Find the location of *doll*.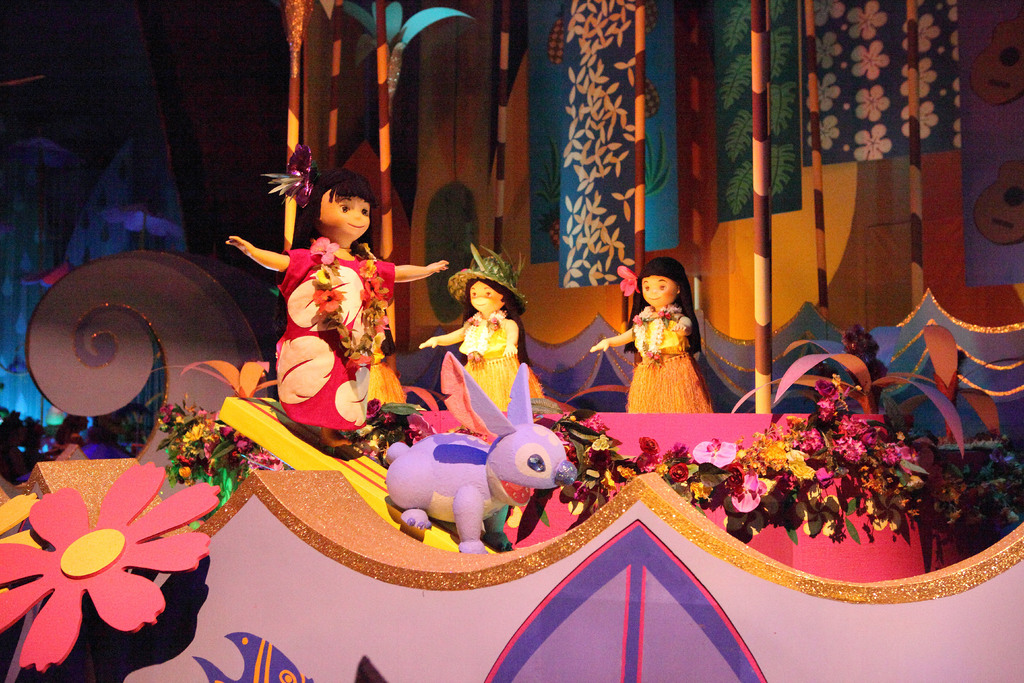
Location: Rect(614, 265, 724, 425).
